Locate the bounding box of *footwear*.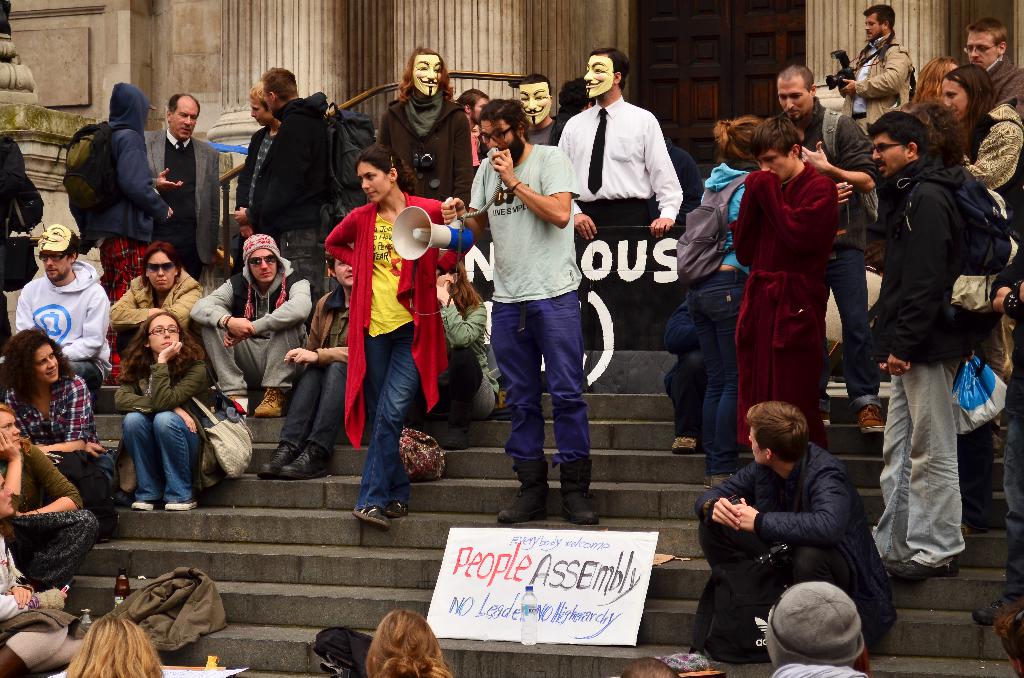
Bounding box: (131, 499, 152, 506).
